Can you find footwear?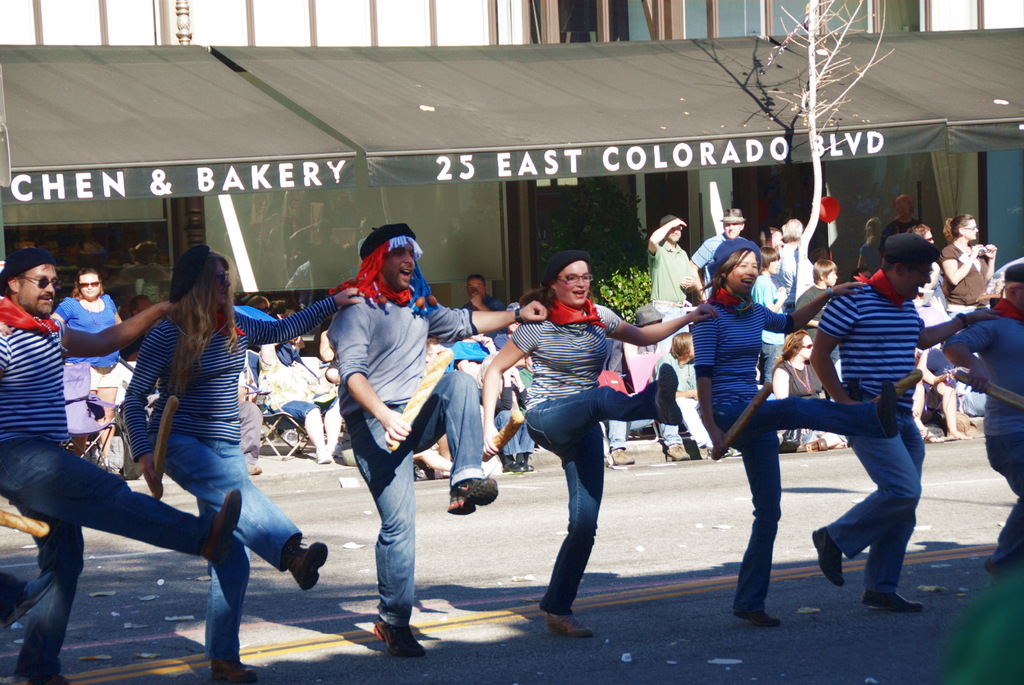
Yes, bounding box: <region>609, 448, 634, 468</region>.
